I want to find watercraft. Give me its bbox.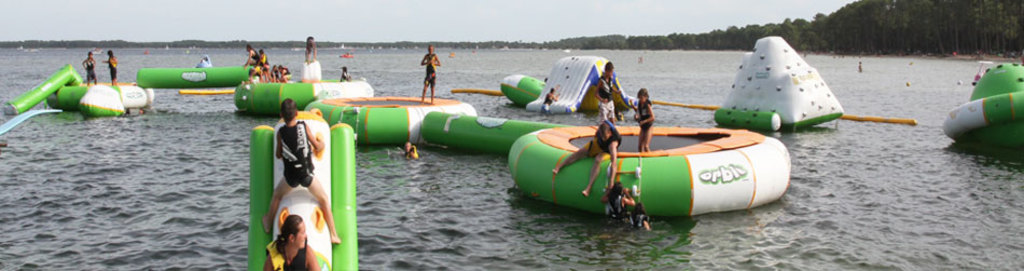
crop(304, 95, 478, 145).
